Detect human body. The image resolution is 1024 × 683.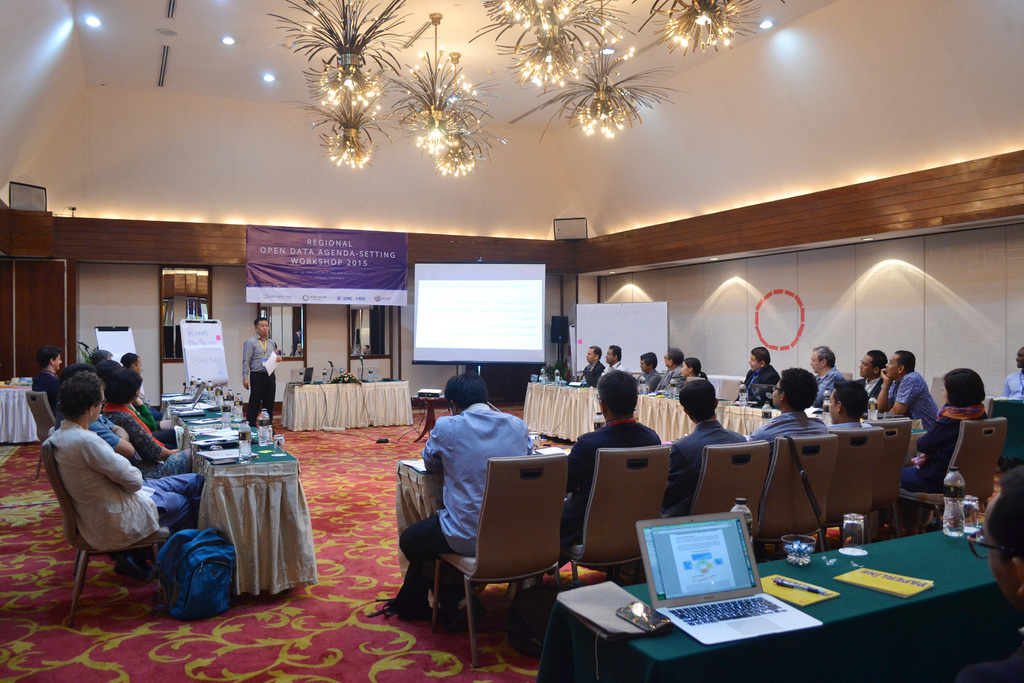
748:367:828:455.
